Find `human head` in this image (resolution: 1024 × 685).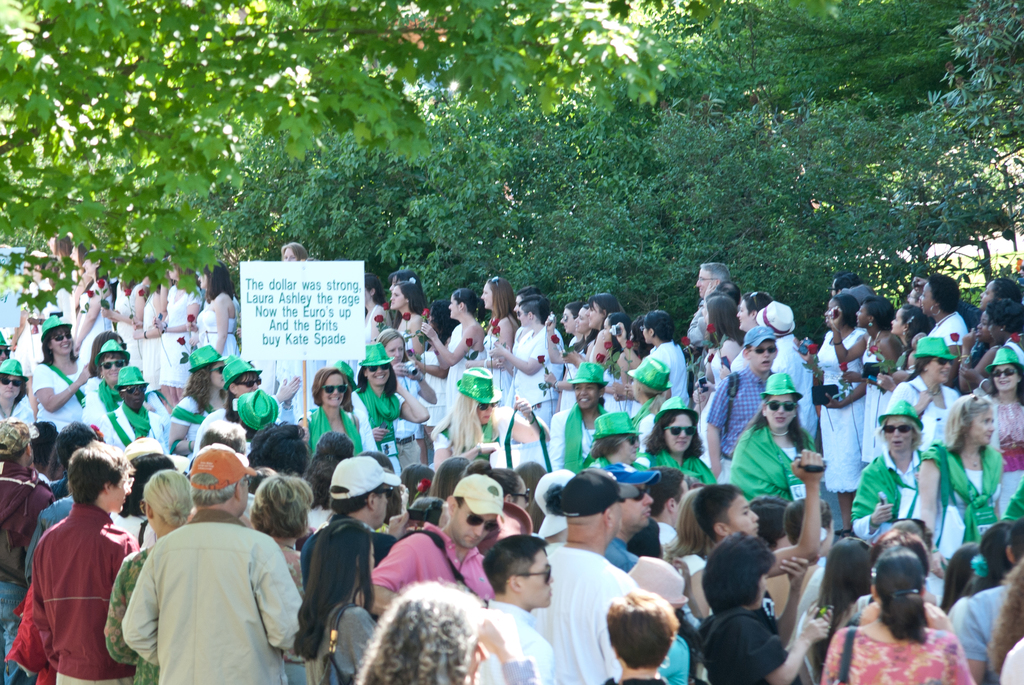
box=[165, 256, 194, 282].
